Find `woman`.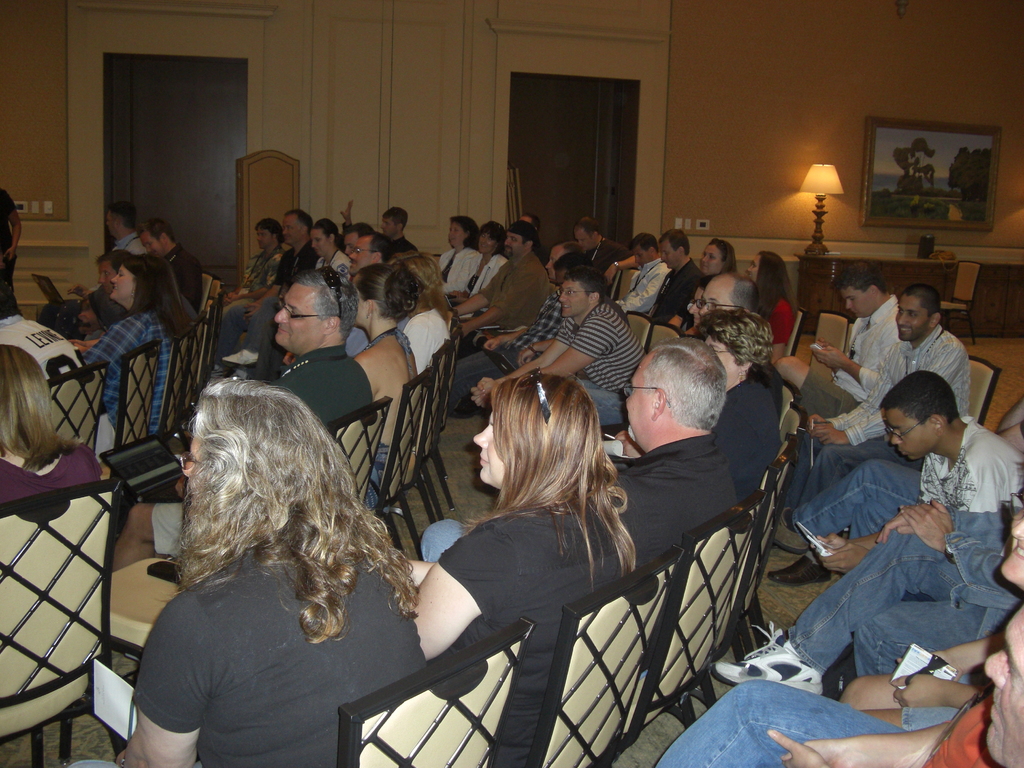
{"left": 403, "top": 368, "right": 637, "bottom": 666}.
